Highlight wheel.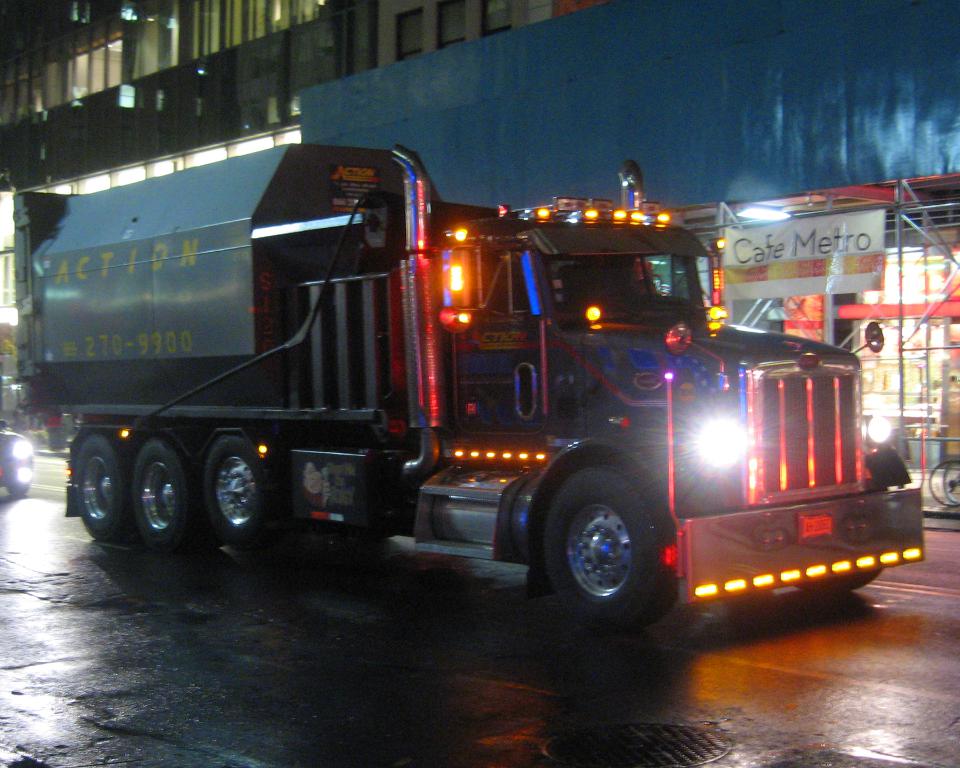
Highlighted region: pyautogui.locateOnScreen(930, 452, 959, 511).
